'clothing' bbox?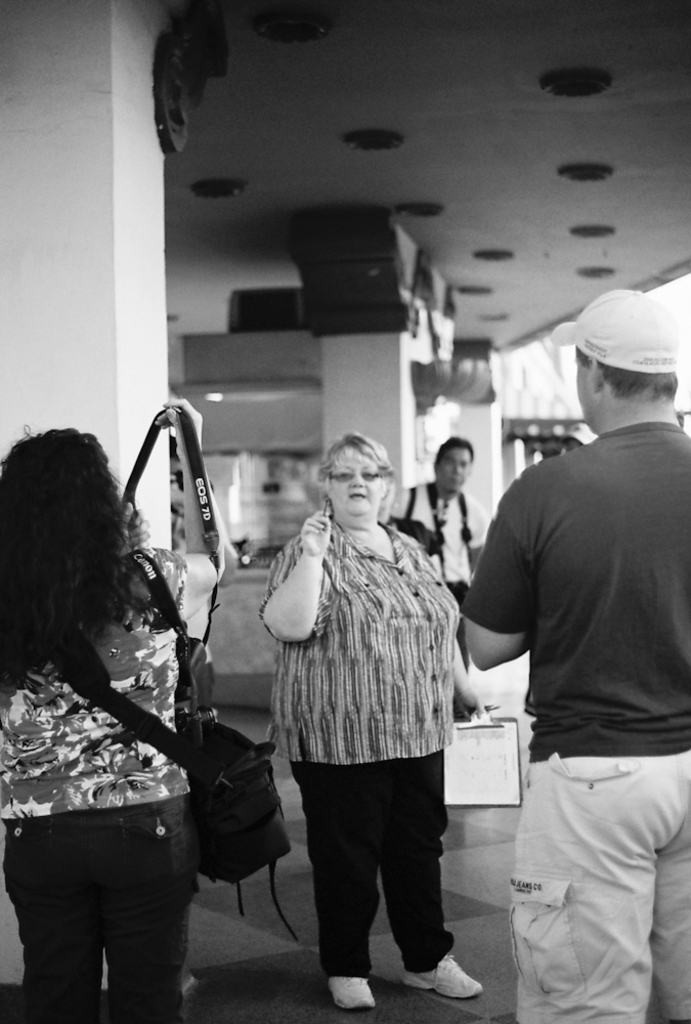
detection(463, 420, 690, 1023)
